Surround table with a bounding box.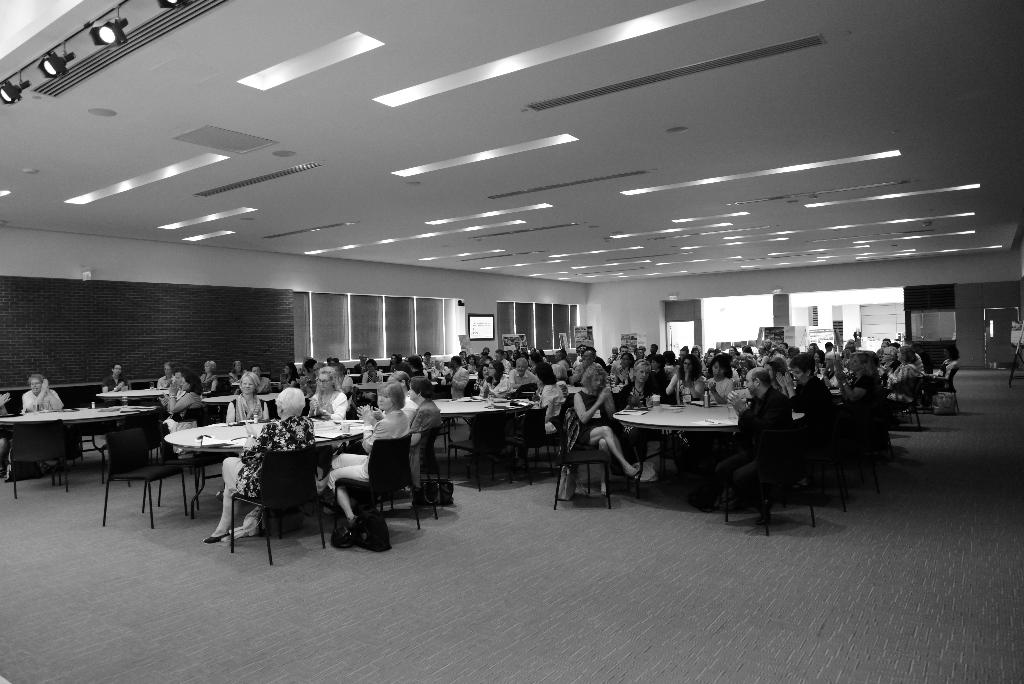
438, 400, 531, 491.
